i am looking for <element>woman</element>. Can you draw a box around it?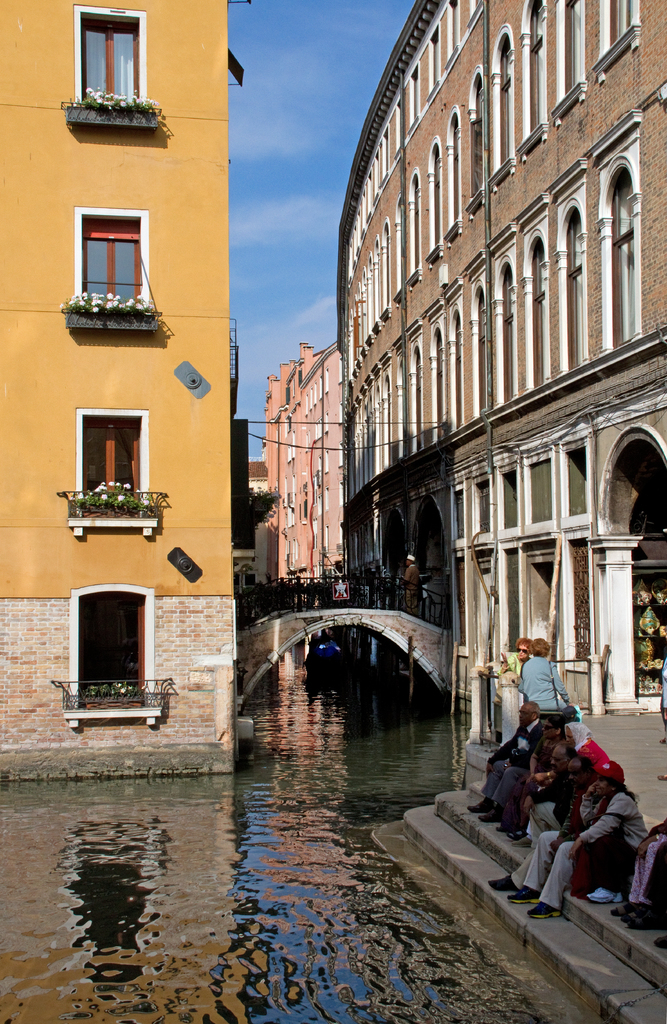
Sure, the bounding box is 493/712/564/833.
